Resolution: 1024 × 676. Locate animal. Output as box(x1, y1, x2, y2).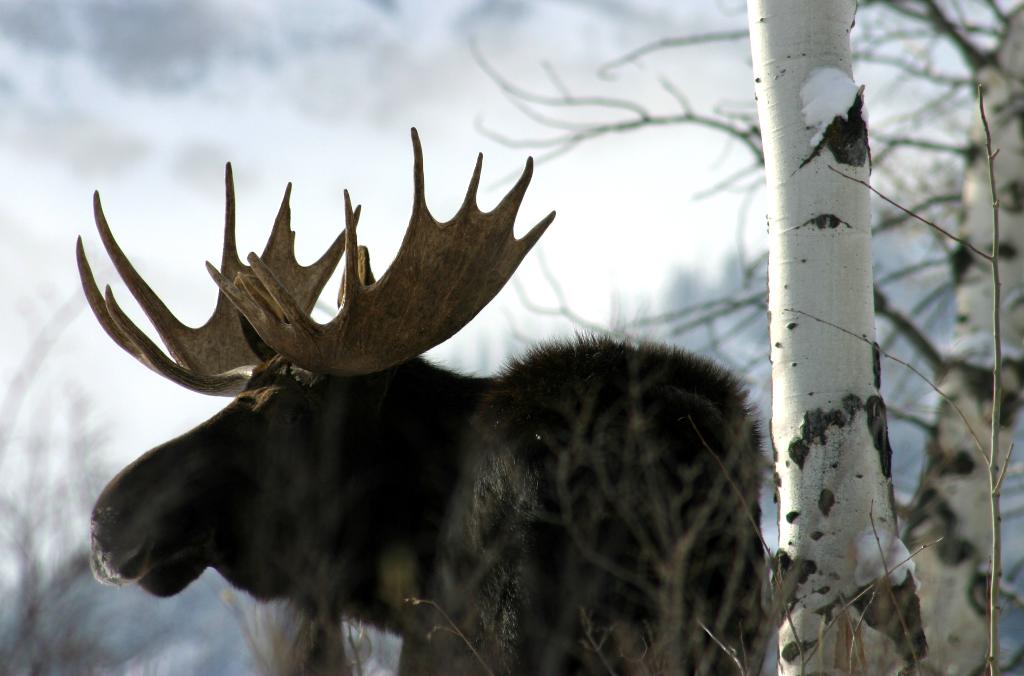
box(75, 129, 775, 675).
